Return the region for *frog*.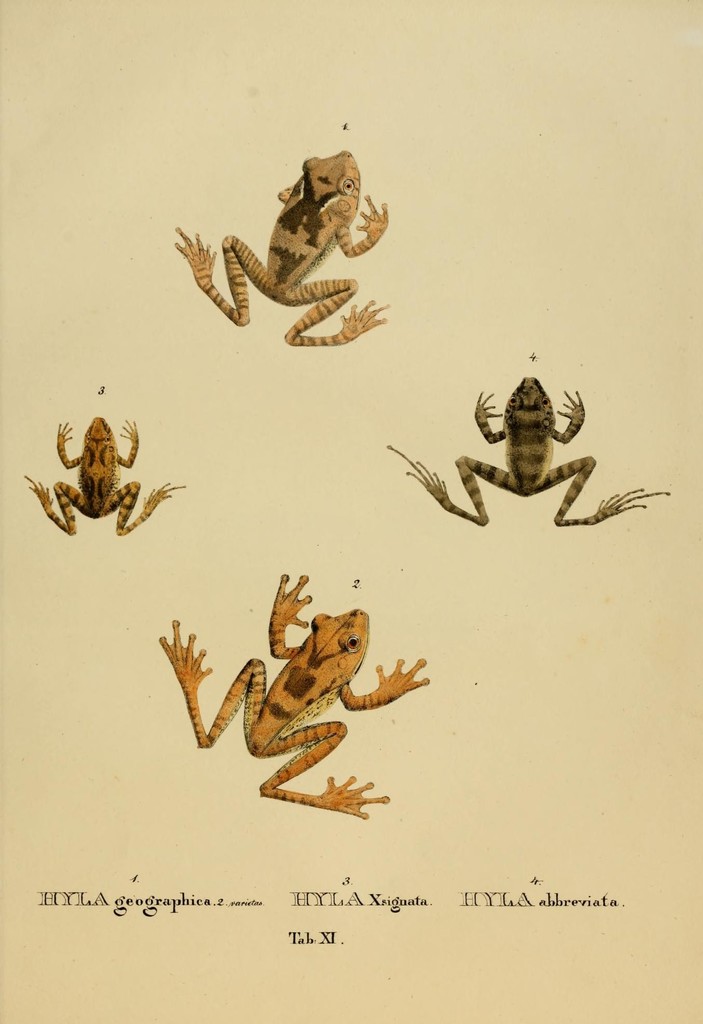
<region>25, 419, 188, 533</region>.
